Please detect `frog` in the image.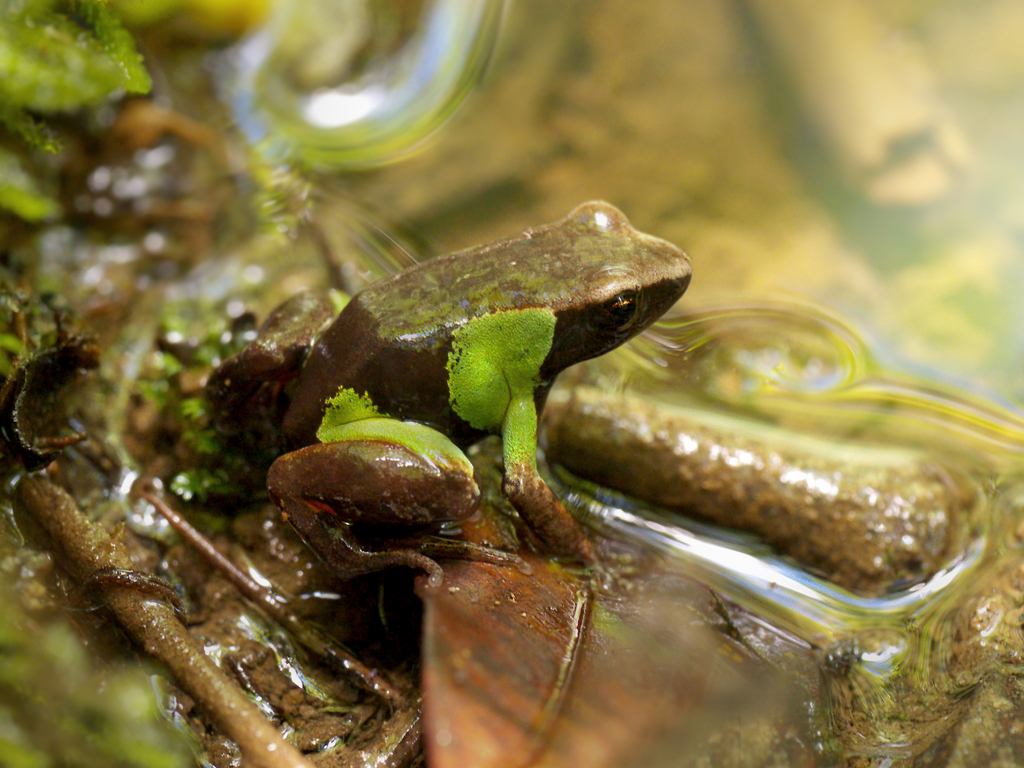
(x1=202, y1=200, x2=689, y2=590).
